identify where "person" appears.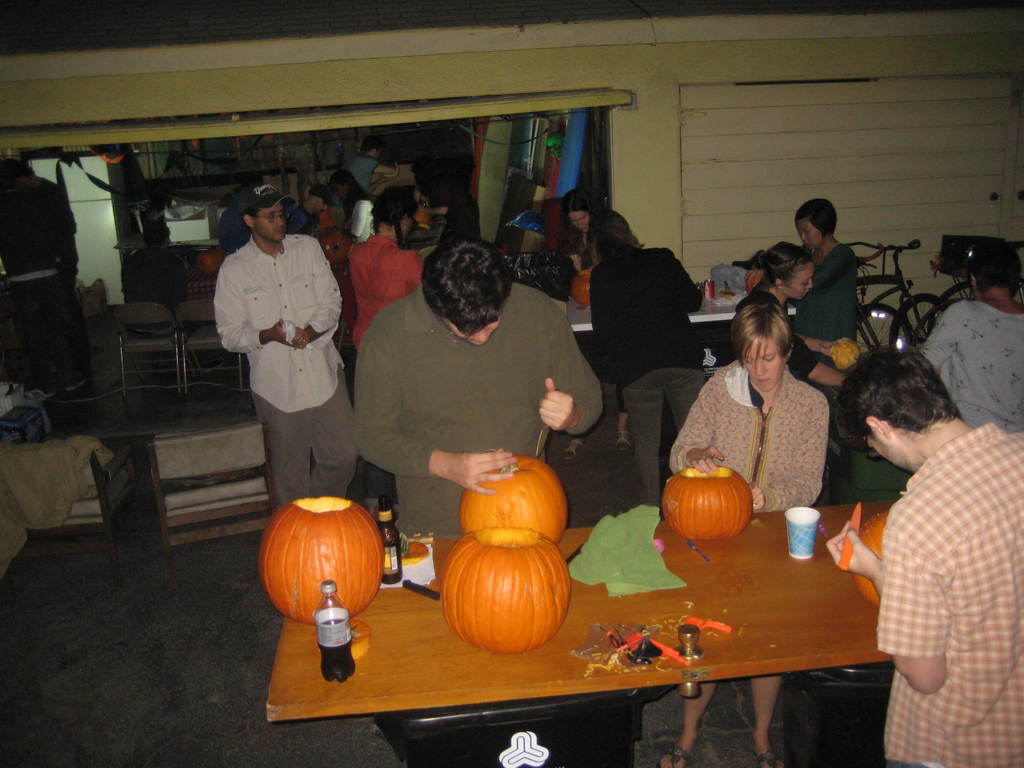
Appears at locate(346, 236, 608, 537).
